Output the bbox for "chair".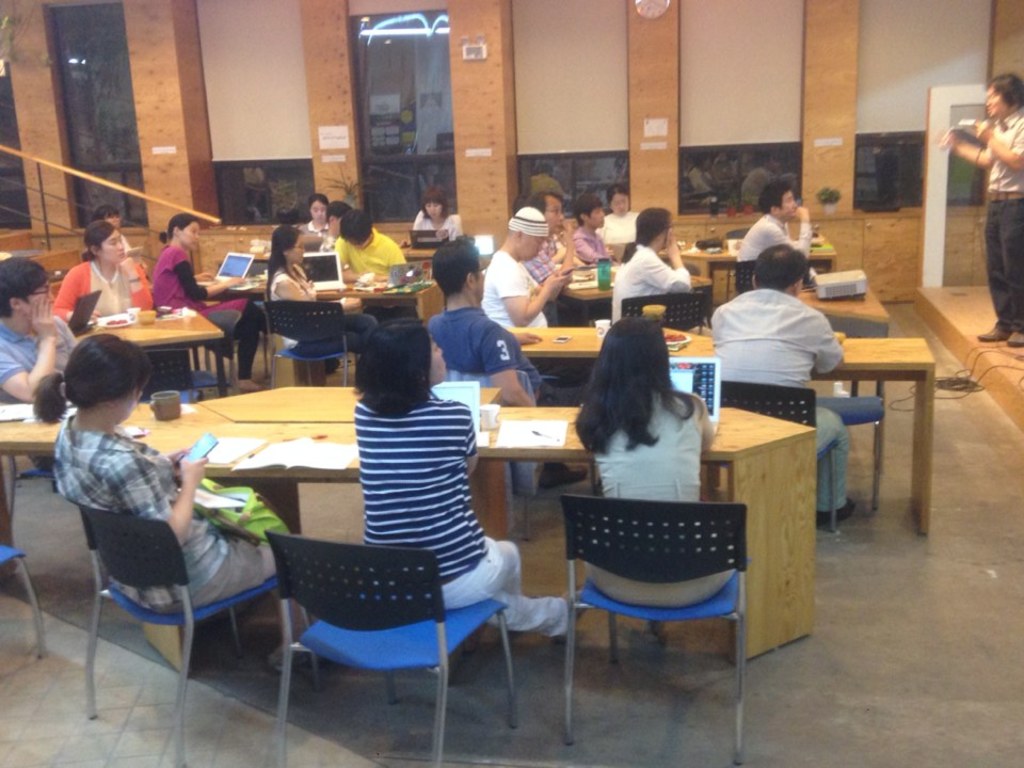
(143, 308, 240, 405).
